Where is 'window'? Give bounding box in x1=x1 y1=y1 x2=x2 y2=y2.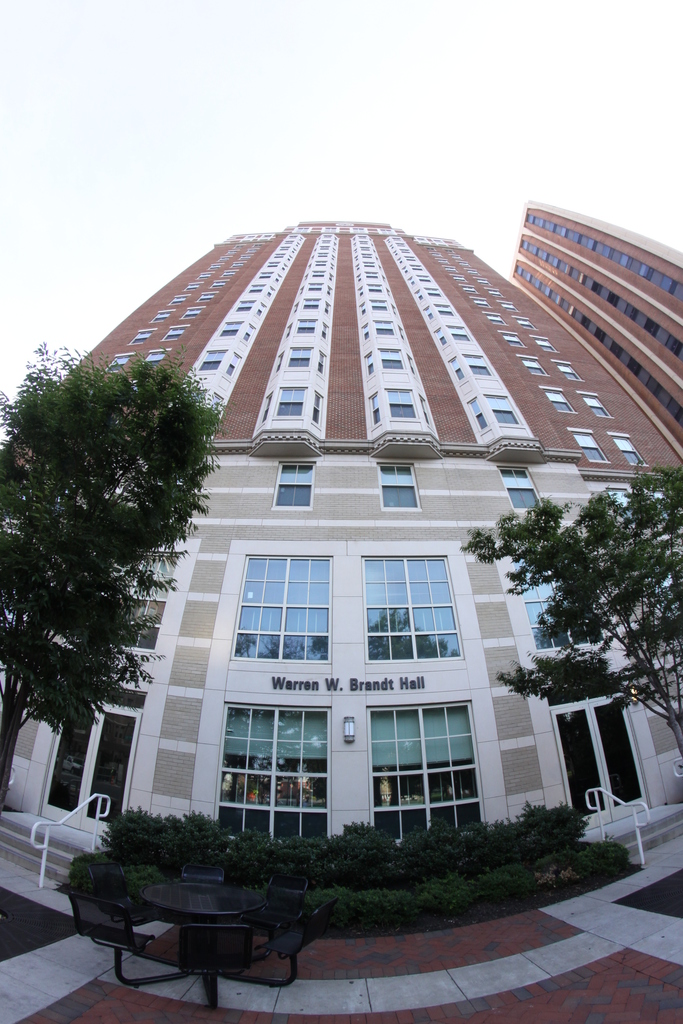
x1=404 y1=276 x2=417 y2=286.
